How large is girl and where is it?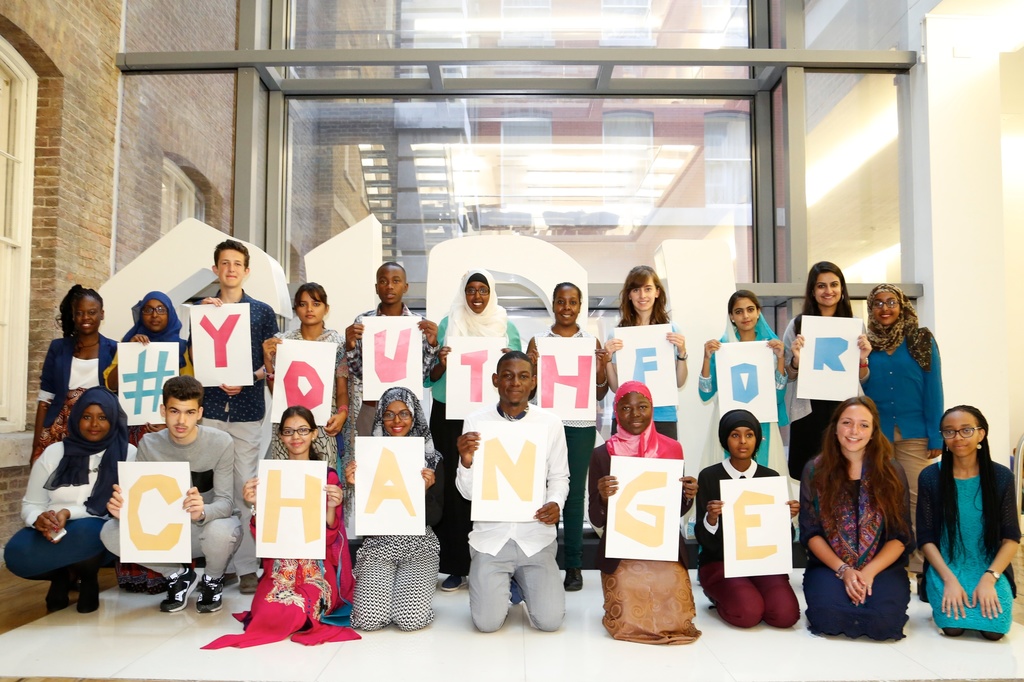
Bounding box: (x1=586, y1=377, x2=698, y2=647).
